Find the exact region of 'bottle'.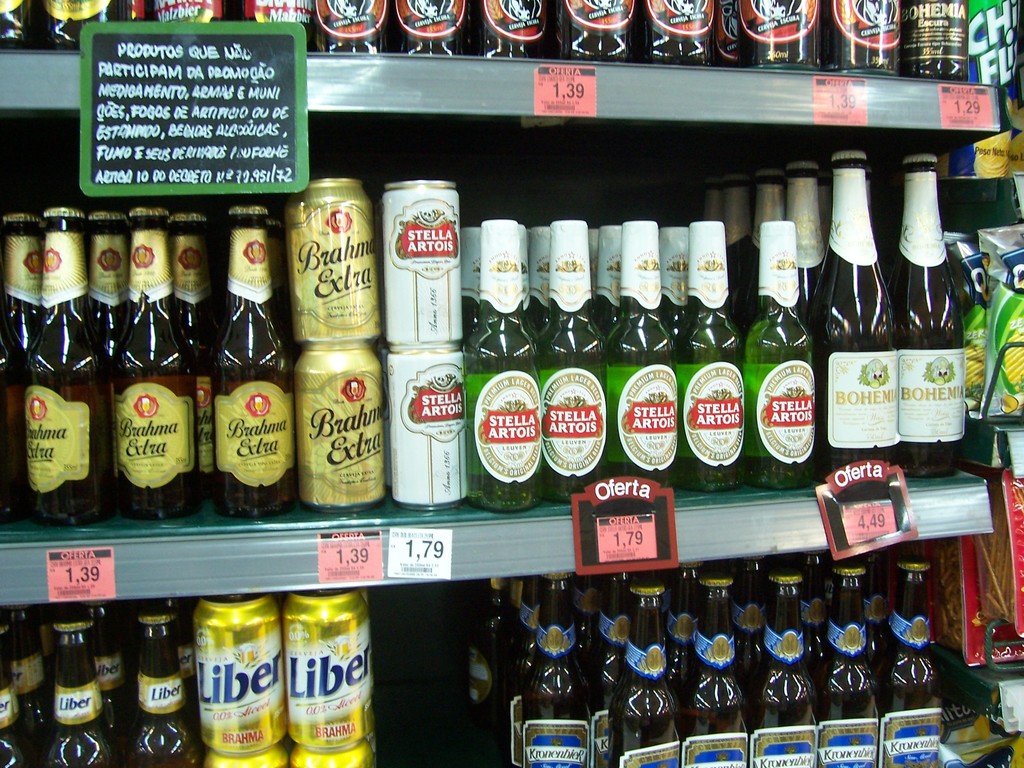
Exact region: bbox(749, 563, 817, 767).
